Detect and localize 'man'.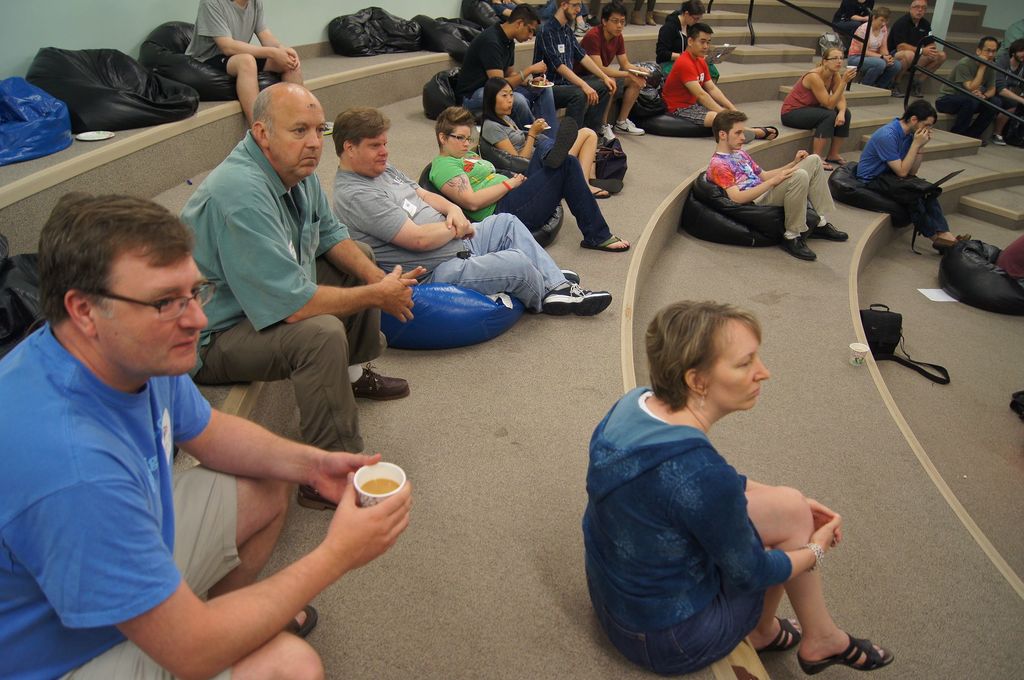
Localized at region(330, 106, 617, 319).
